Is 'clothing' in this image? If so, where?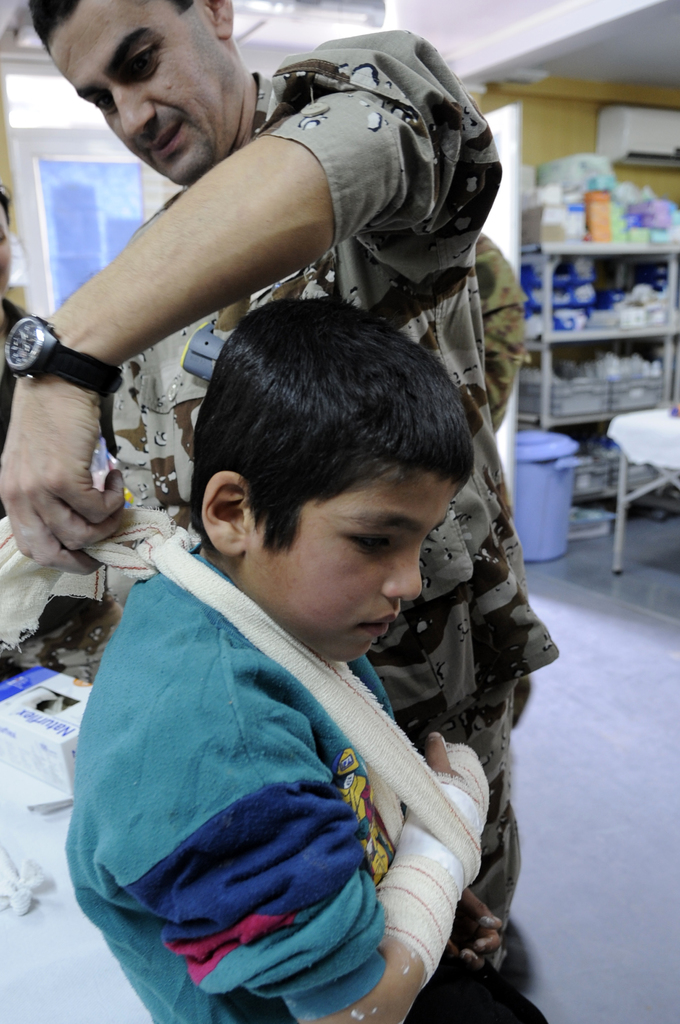
Yes, at bbox=(471, 230, 529, 438).
